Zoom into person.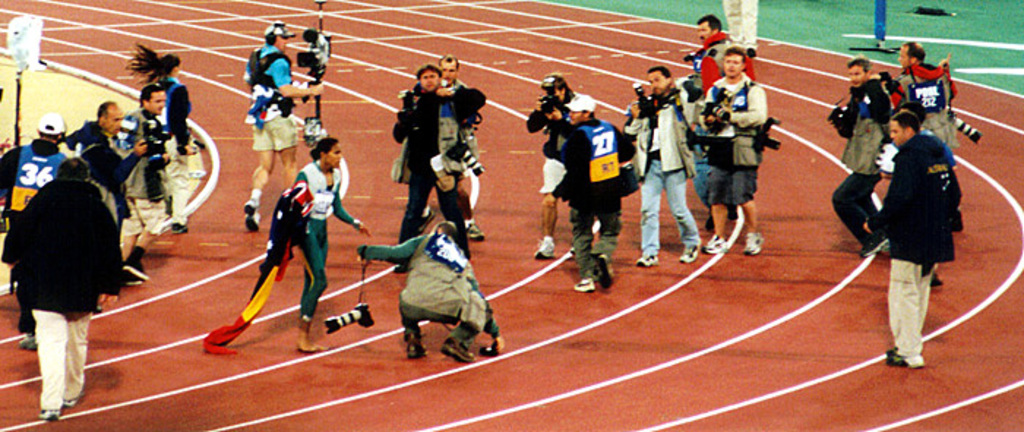
Zoom target: box=[67, 95, 151, 310].
